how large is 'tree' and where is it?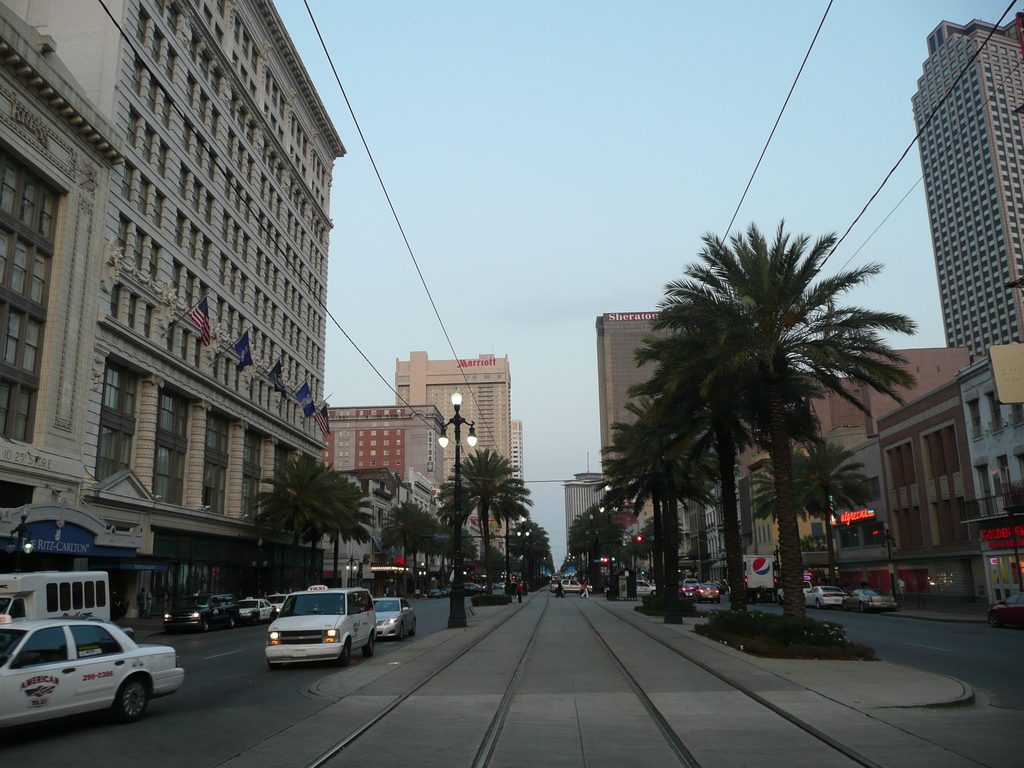
Bounding box: (749,463,809,526).
